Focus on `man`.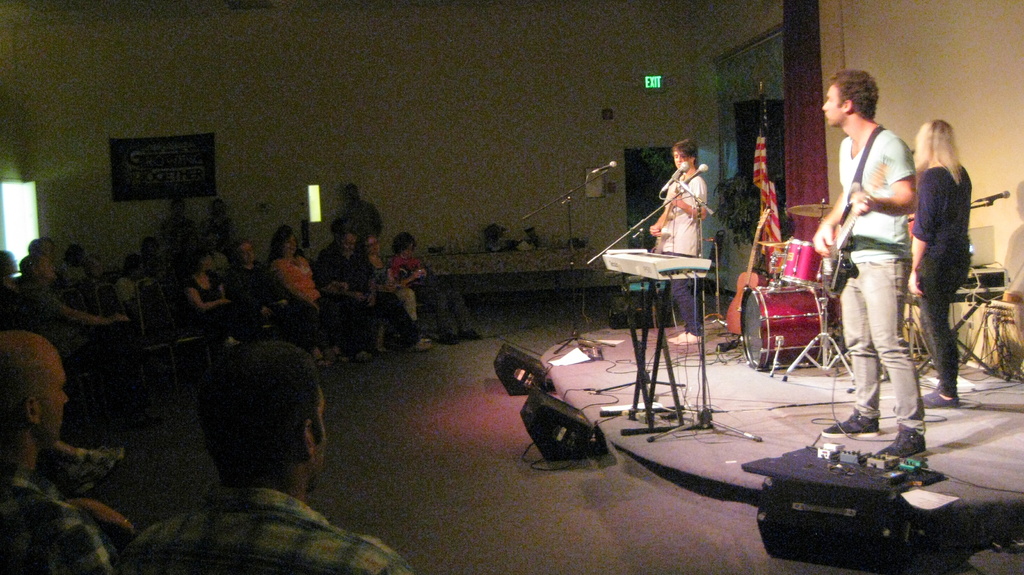
Focused at <box>0,330,118,574</box>.
